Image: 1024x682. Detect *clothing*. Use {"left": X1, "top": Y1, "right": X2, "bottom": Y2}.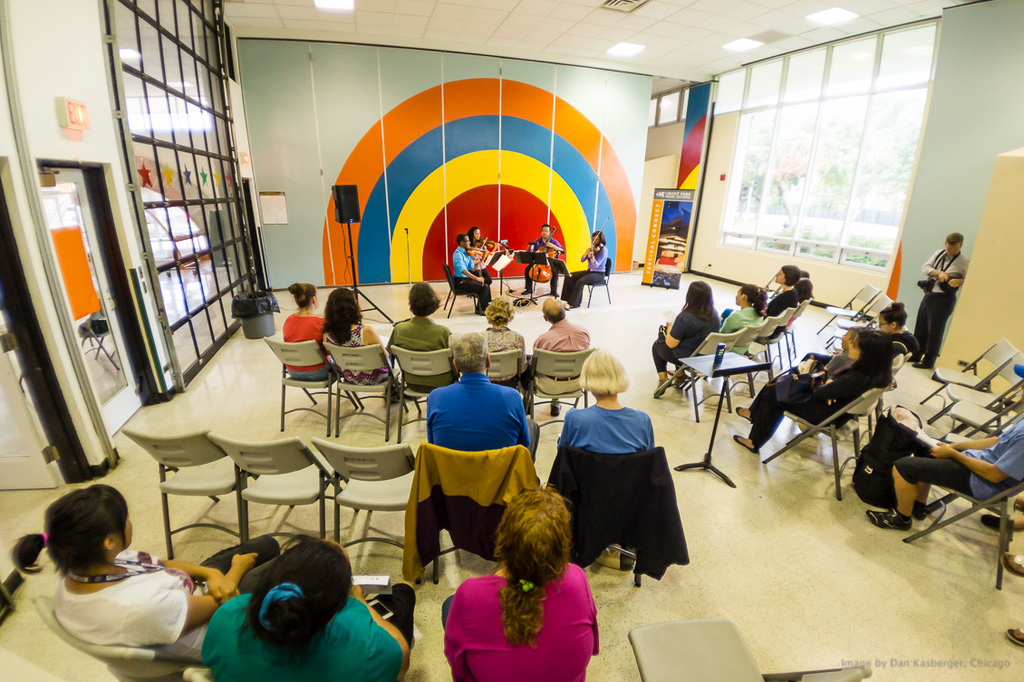
{"left": 538, "top": 435, "right": 694, "bottom": 590}.
